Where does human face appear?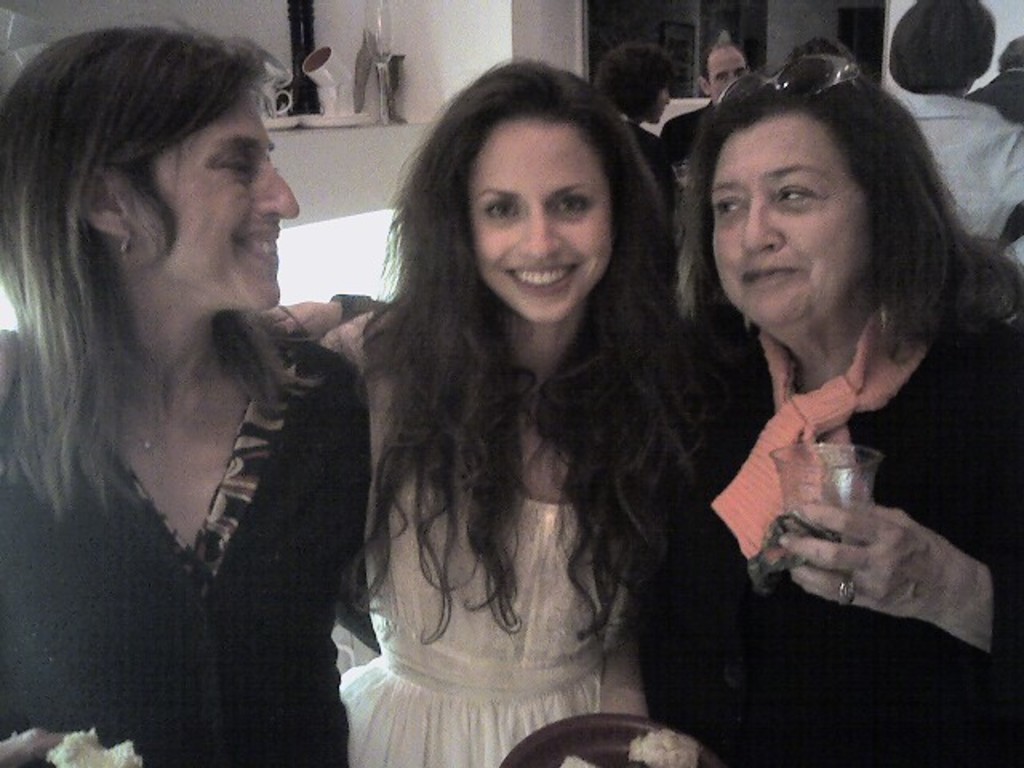
Appears at (710, 54, 750, 101).
